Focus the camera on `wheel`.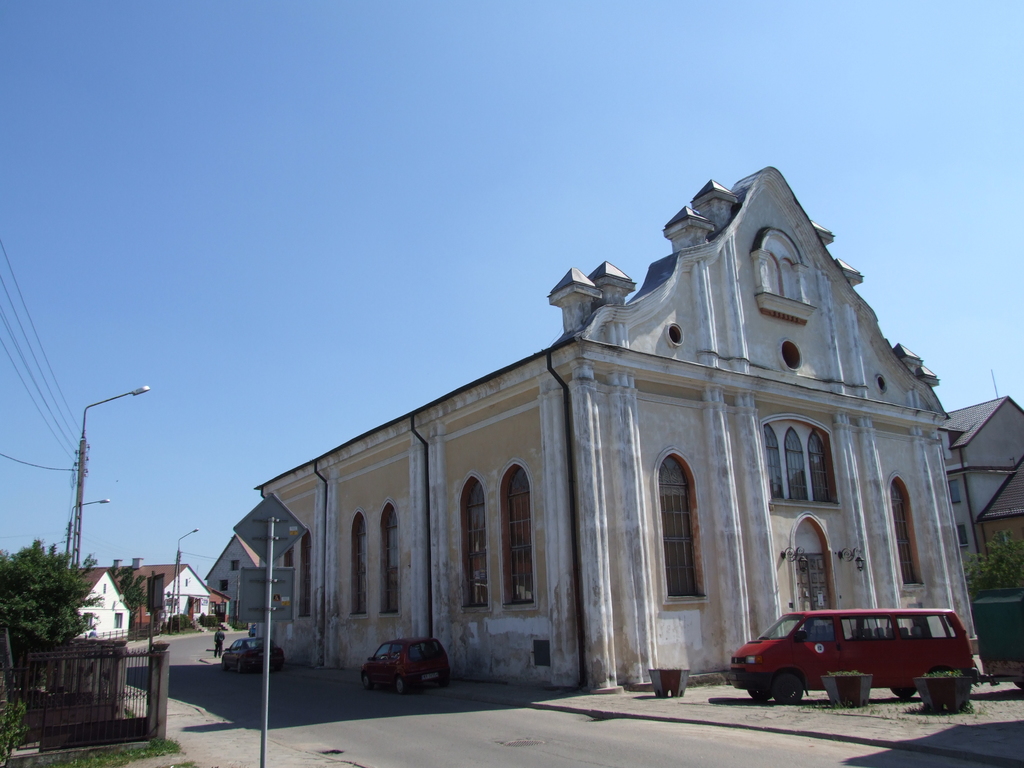
Focus region: (891, 688, 915, 696).
